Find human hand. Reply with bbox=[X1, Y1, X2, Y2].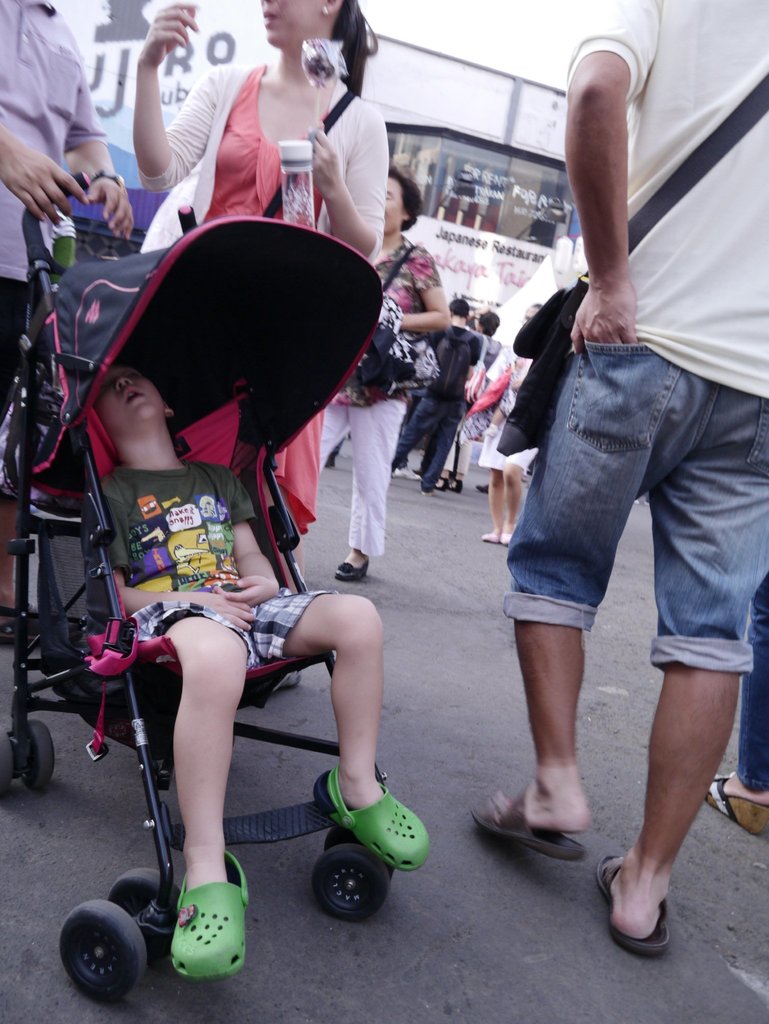
bbox=[82, 174, 136, 246].
